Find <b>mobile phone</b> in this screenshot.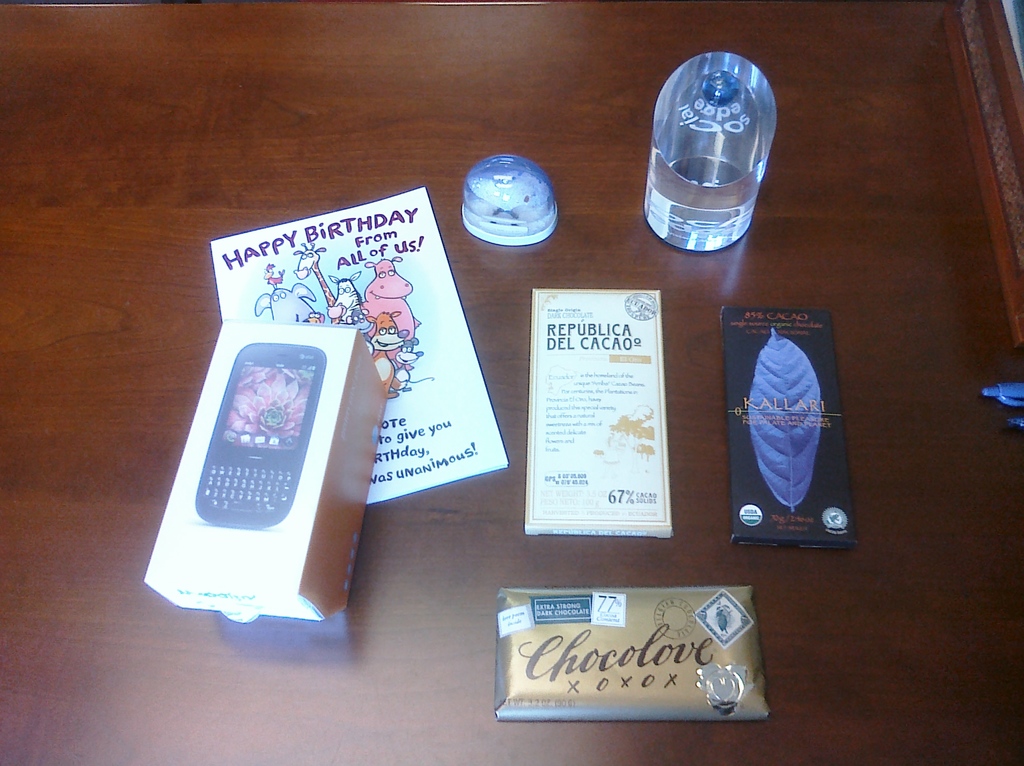
The bounding box for <b>mobile phone</b> is detection(733, 285, 852, 546).
